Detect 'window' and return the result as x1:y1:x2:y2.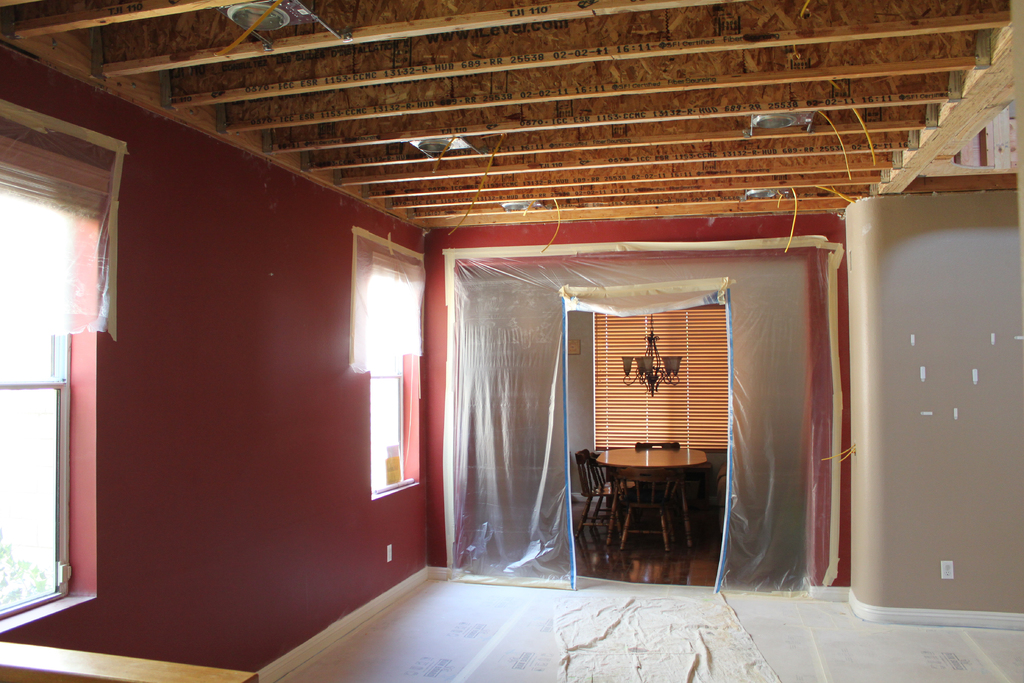
0:98:124:638.
